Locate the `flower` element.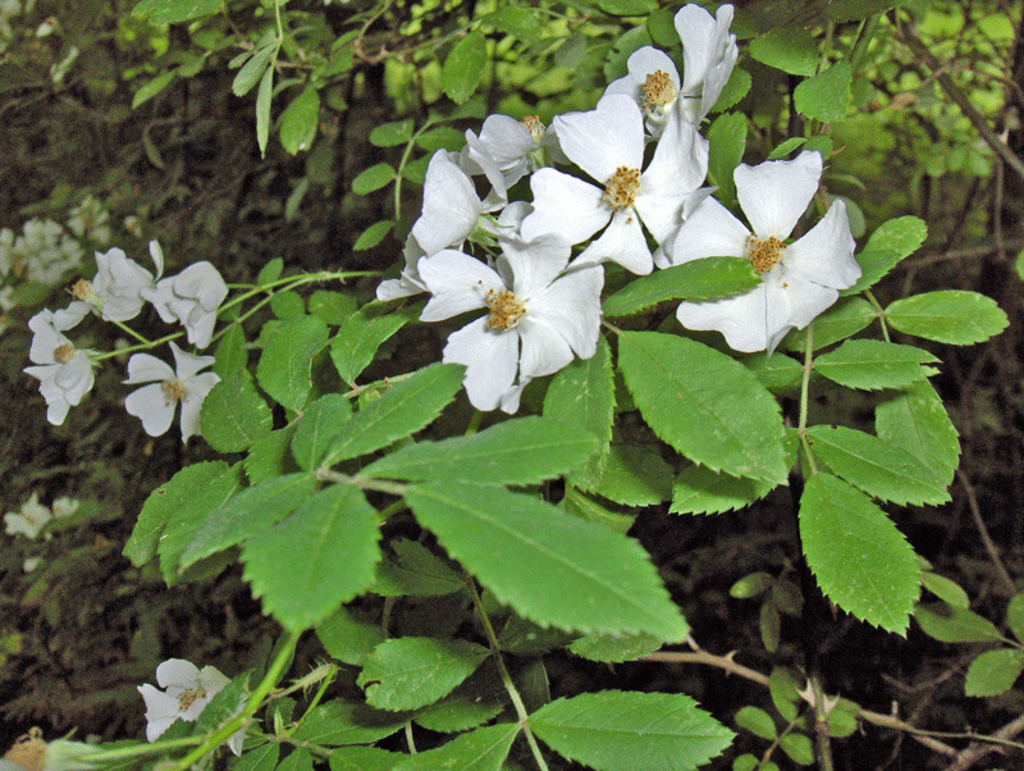
Element bbox: box(397, 231, 598, 396).
